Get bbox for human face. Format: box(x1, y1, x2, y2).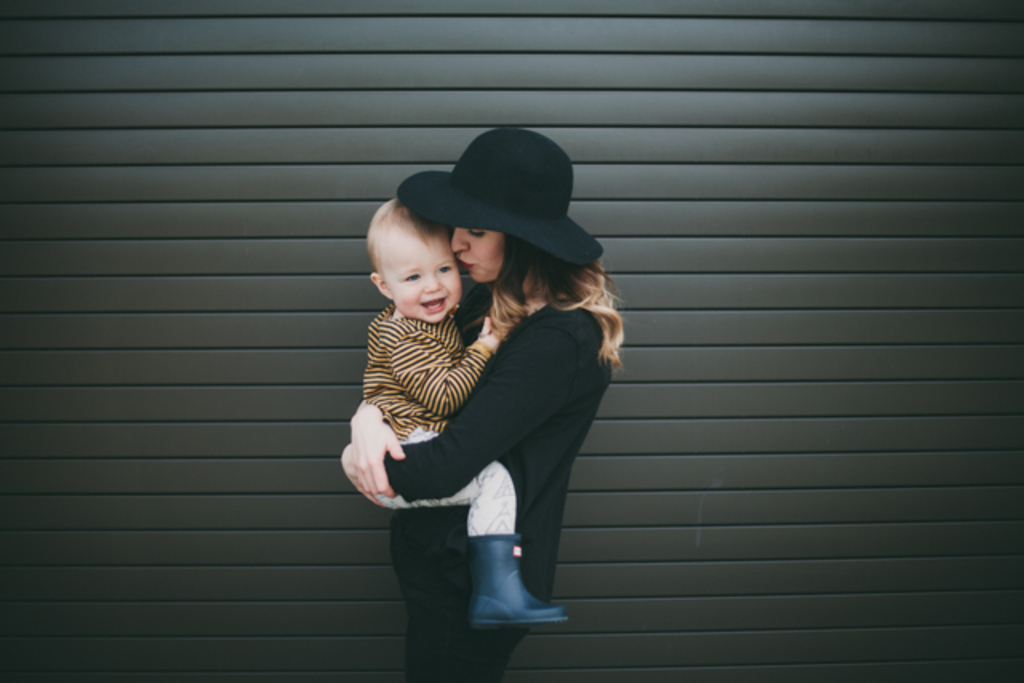
box(454, 229, 504, 280).
